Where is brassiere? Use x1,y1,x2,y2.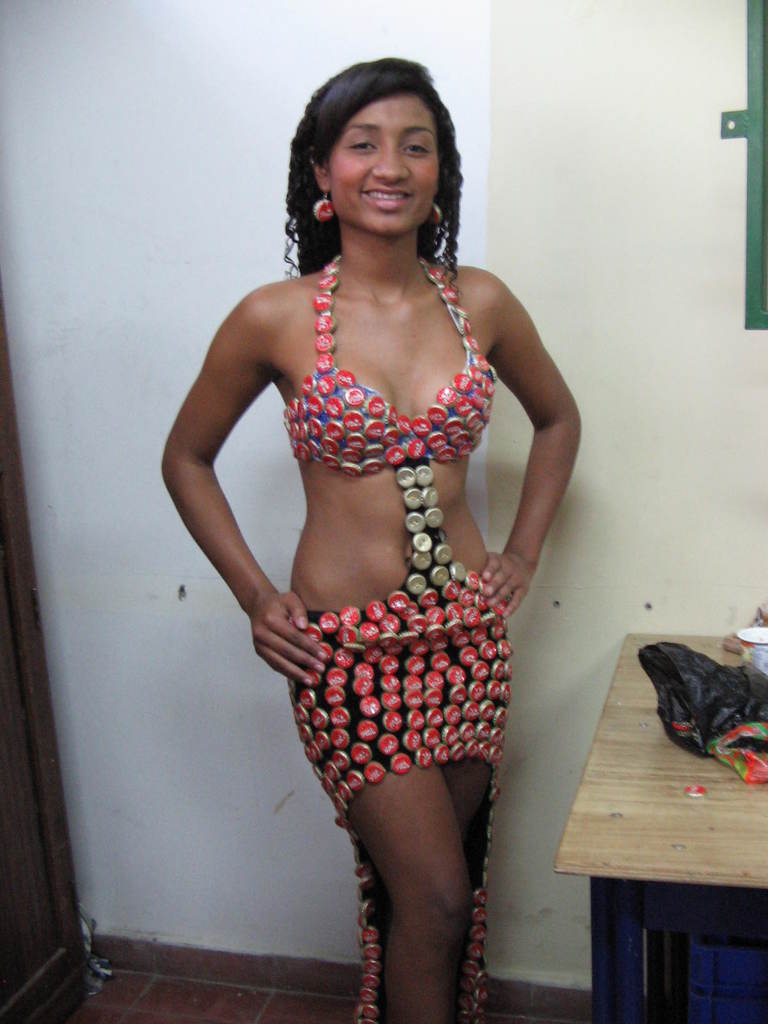
280,251,500,474.
